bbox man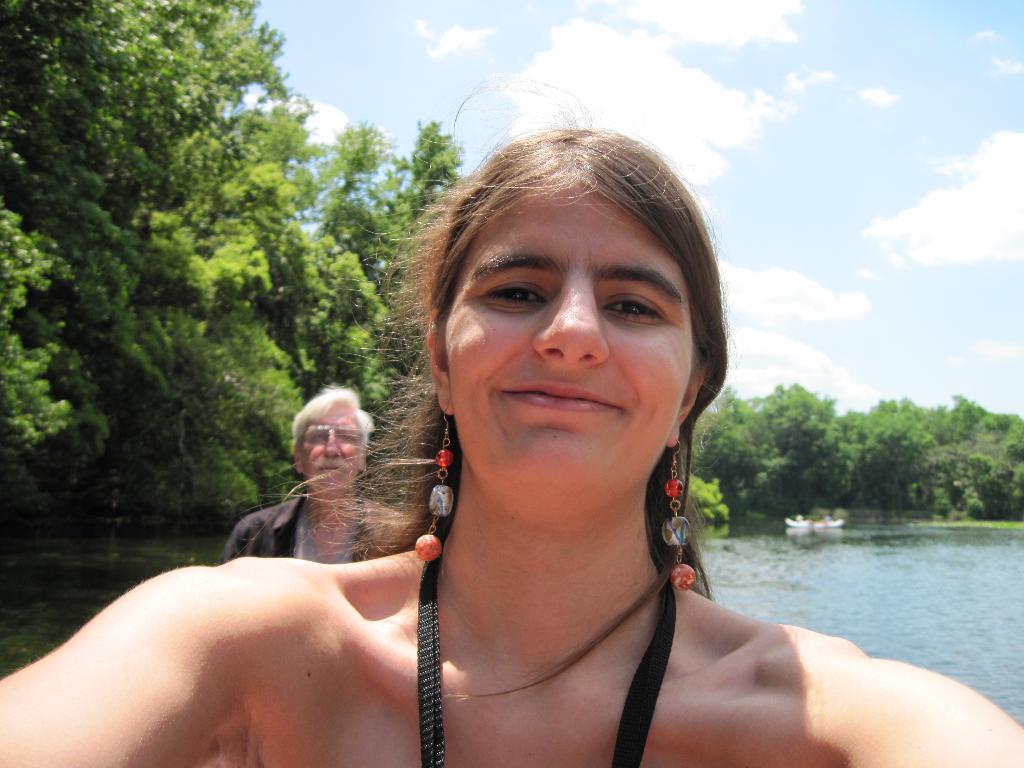
(left=221, top=390, right=412, bottom=569)
